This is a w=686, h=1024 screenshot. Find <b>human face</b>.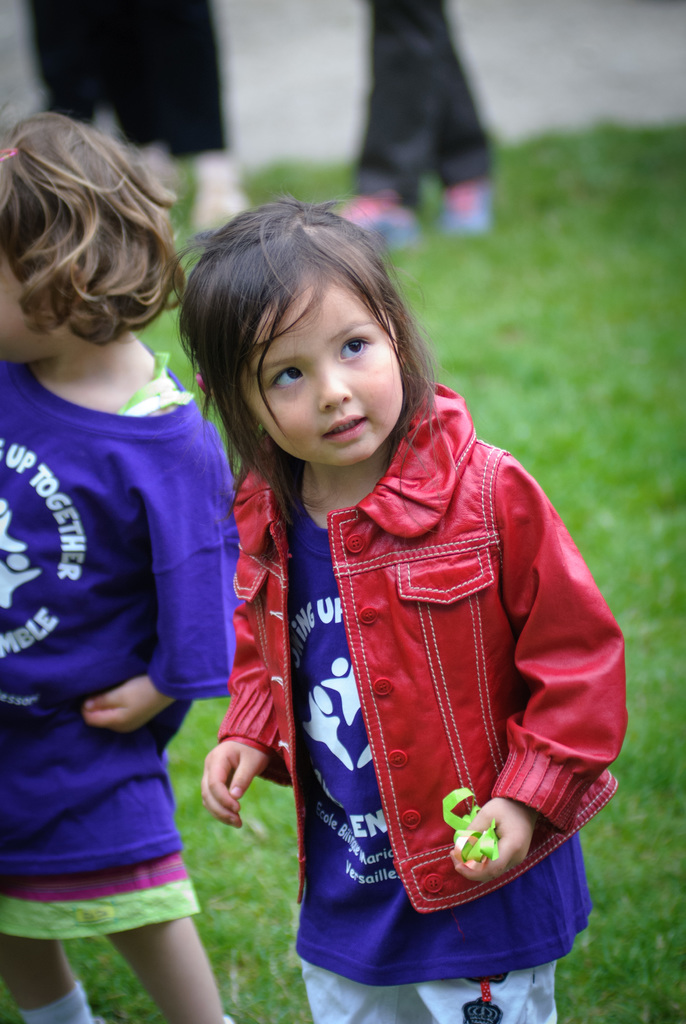
Bounding box: (0, 249, 59, 363).
